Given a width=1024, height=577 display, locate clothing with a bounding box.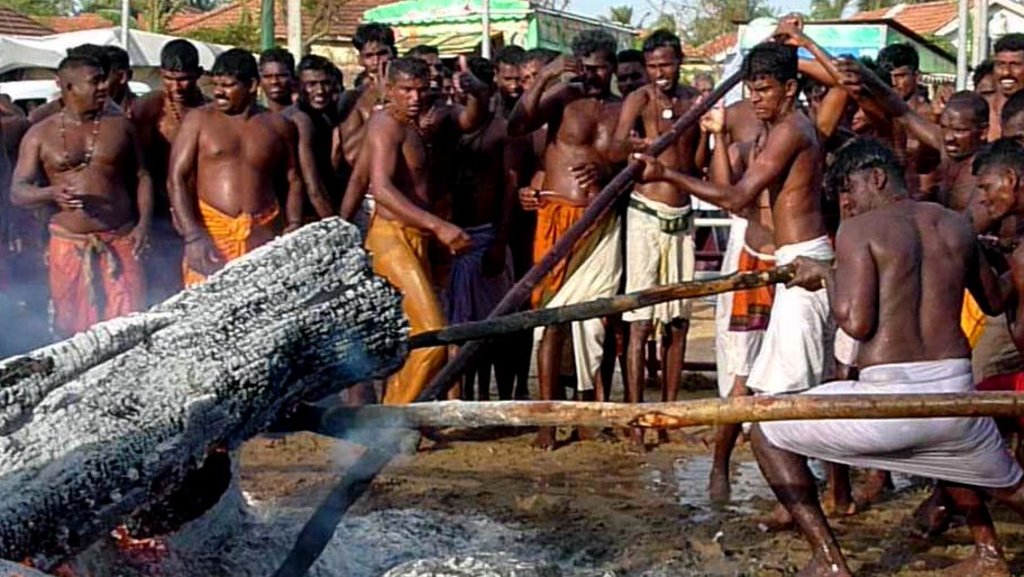
Located: l=605, t=187, r=695, b=326.
